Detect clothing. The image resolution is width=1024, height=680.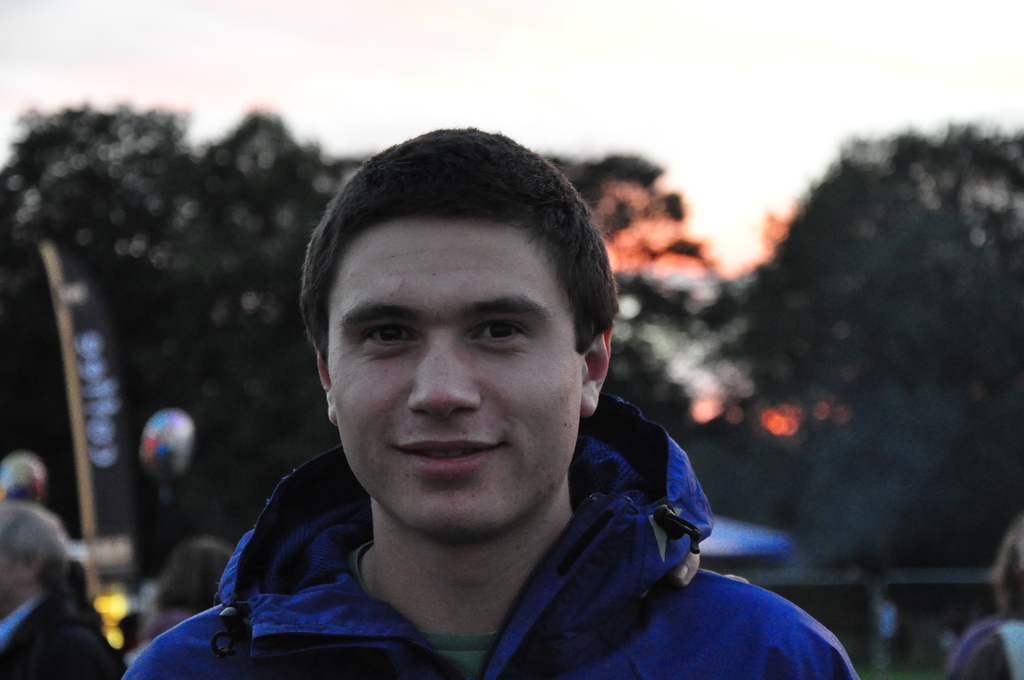
97,442,819,679.
